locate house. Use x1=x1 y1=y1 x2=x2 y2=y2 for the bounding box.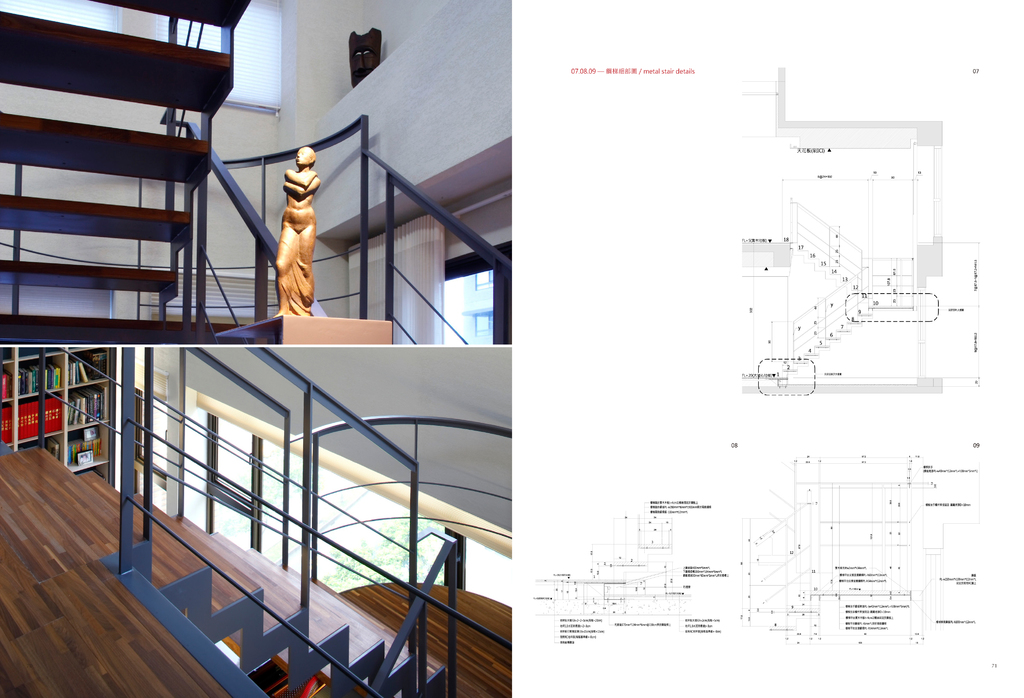
x1=0 y1=0 x2=506 y2=697.
